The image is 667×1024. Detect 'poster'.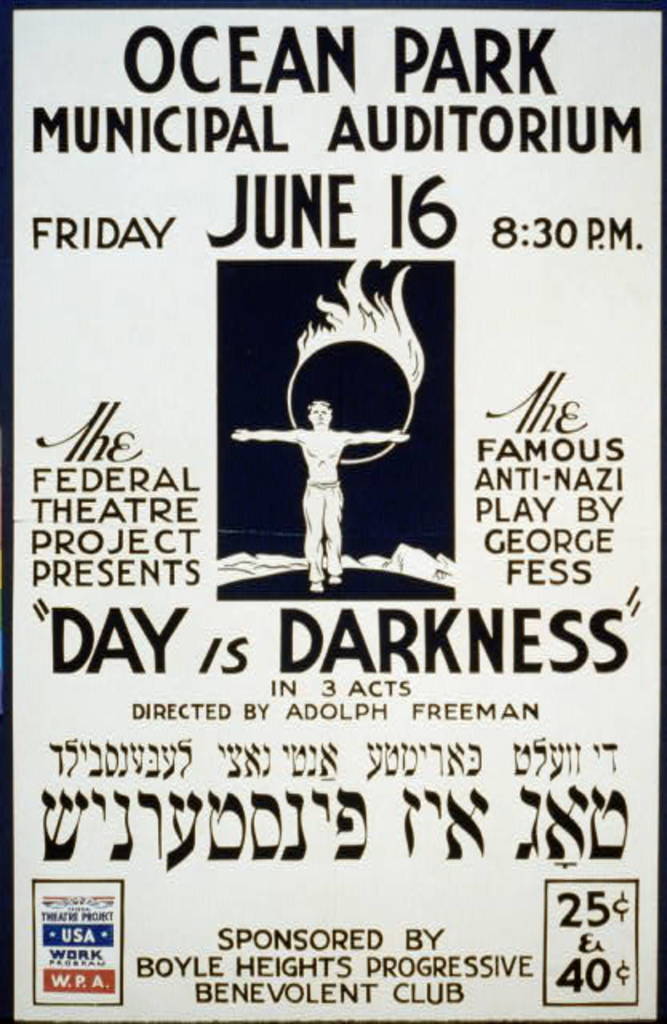
Detection: l=0, t=0, r=665, b=1022.
